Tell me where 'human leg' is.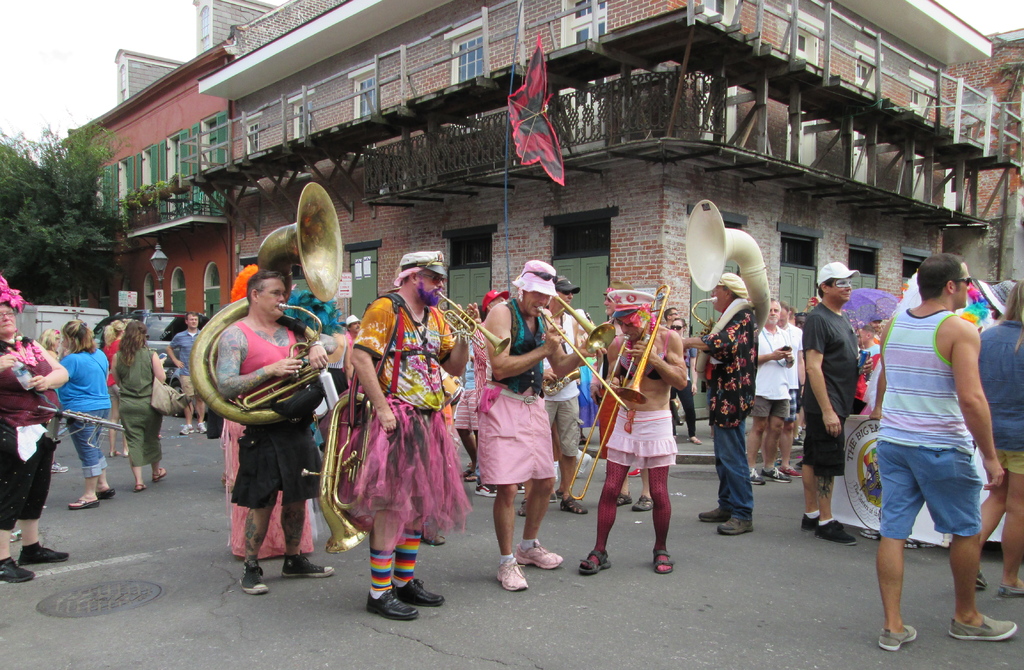
'human leg' is at box=[579, 461, 632, 576].
